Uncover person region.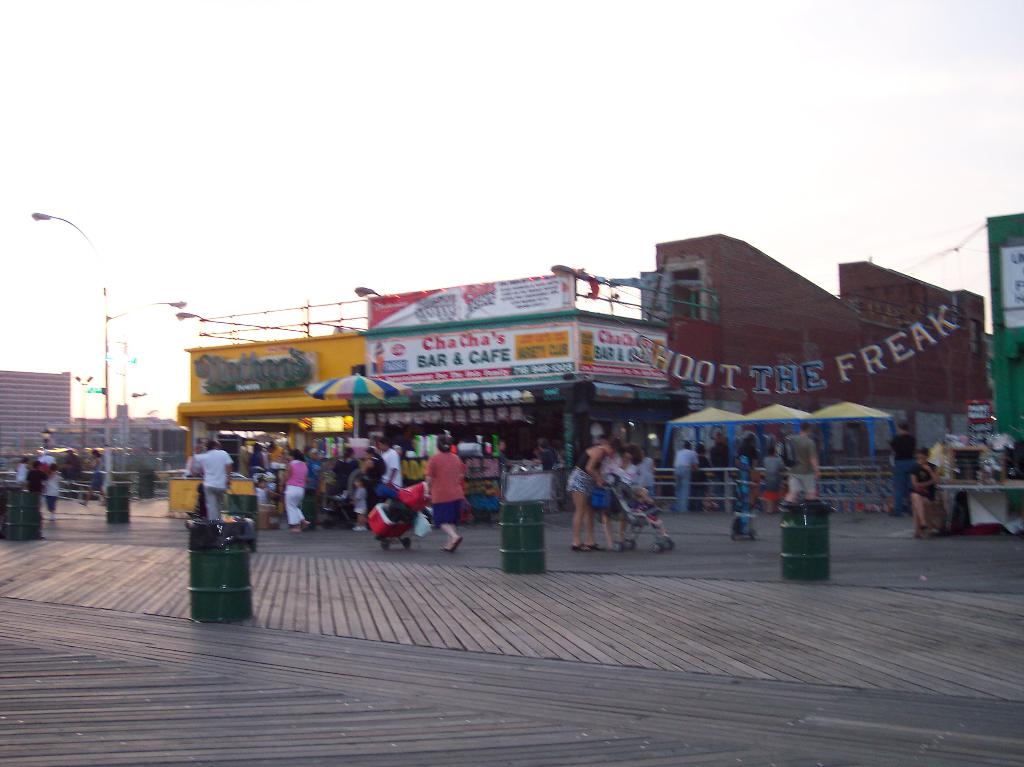
Uncovered: select_region(371, 435, 404, 499).
